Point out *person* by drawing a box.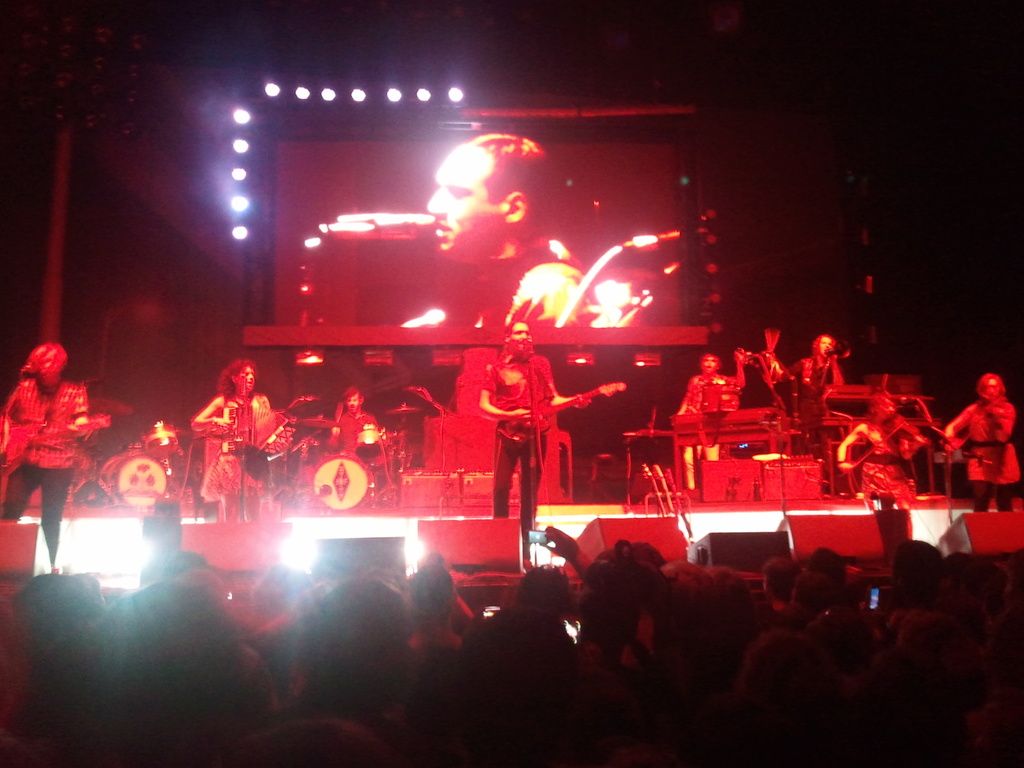
bbox=[947, 372, 1018, 513].
